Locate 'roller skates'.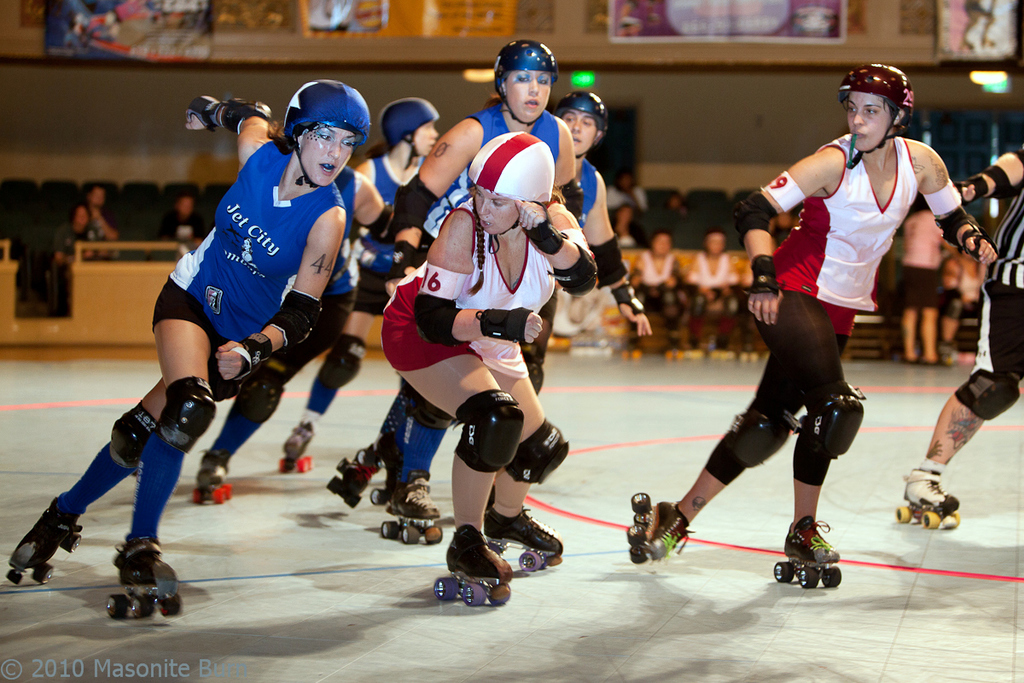
Bounding box: box(895, 464, 961, 531).
